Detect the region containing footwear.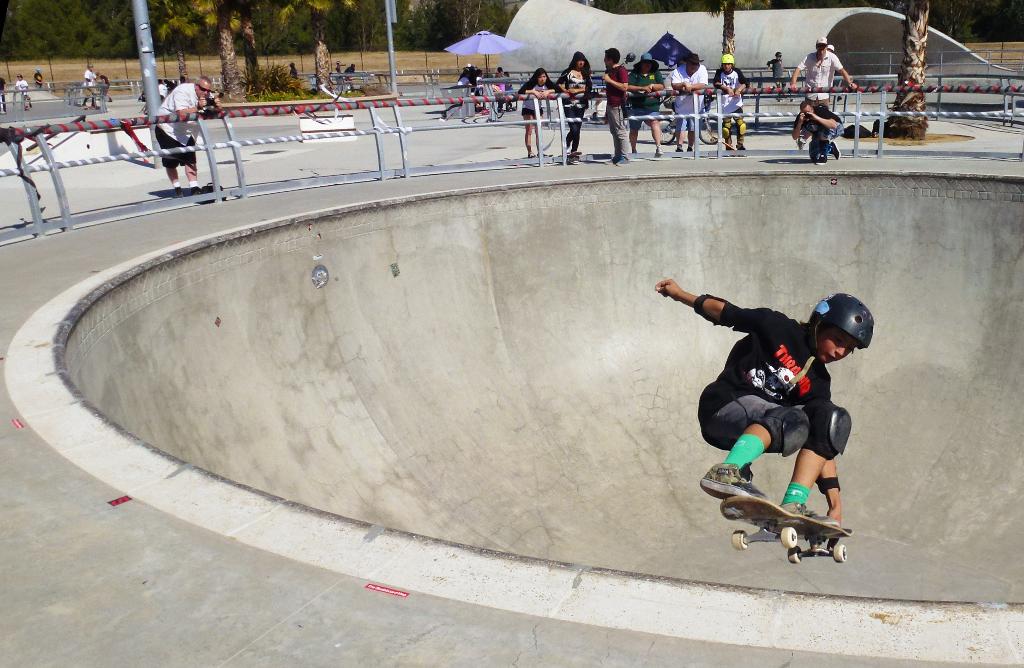
bbox(815, 151, 826, 165).
